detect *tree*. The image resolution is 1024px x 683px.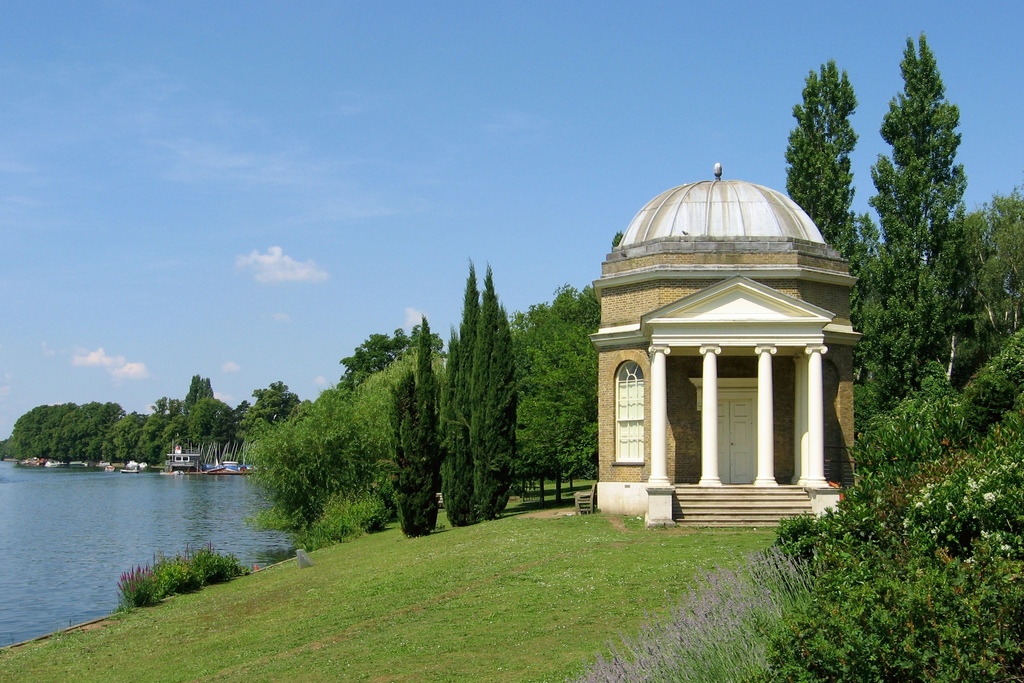
[239,368,384,539].
